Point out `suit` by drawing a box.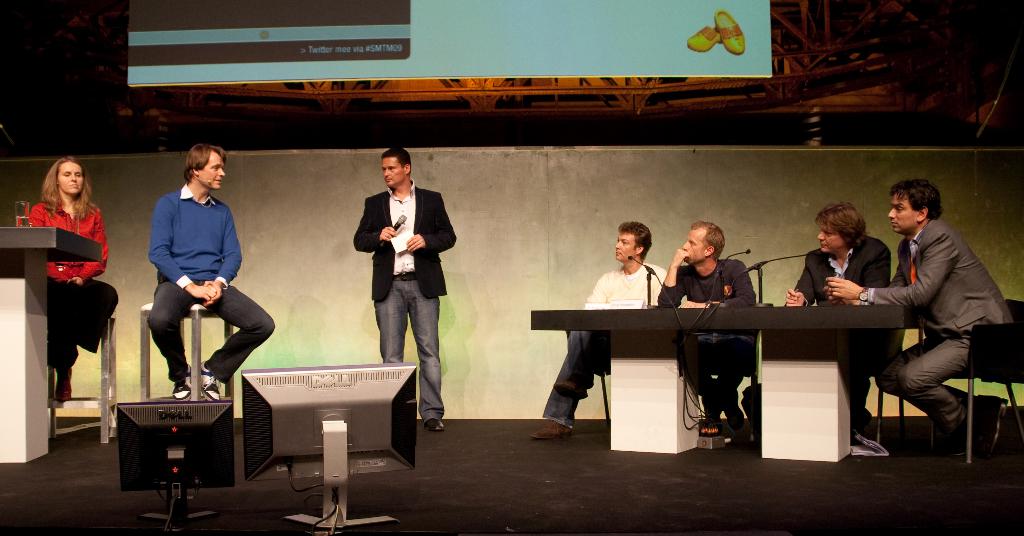
{"left": 796, "top": 234, "right": 892, "bottom": 423}.
